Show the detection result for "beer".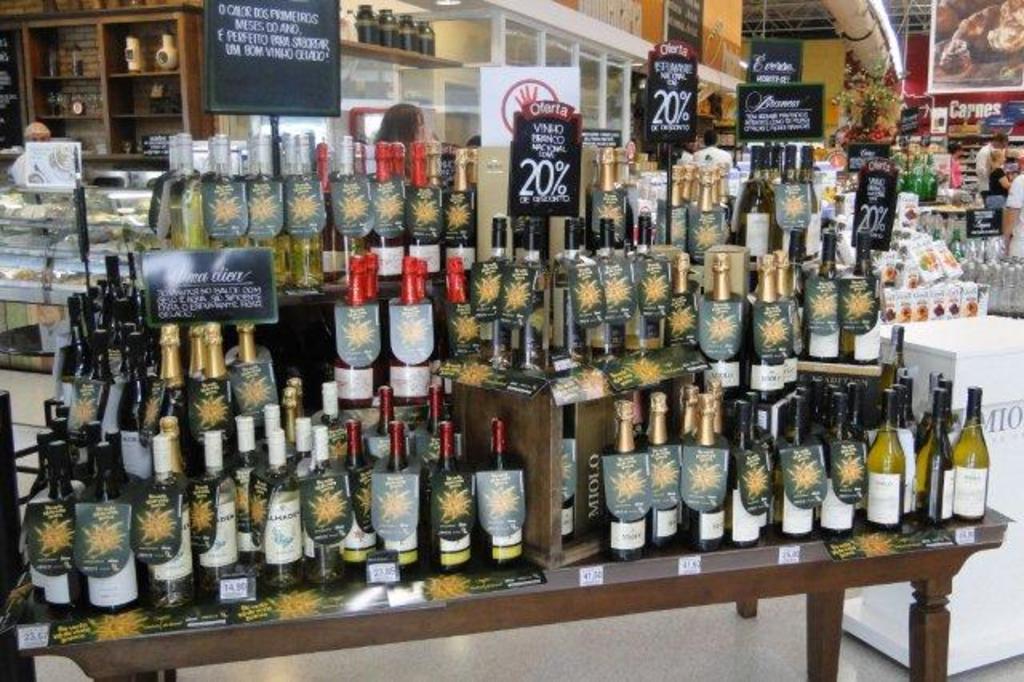
[left=851, top=251, right=886, bottom=384].
